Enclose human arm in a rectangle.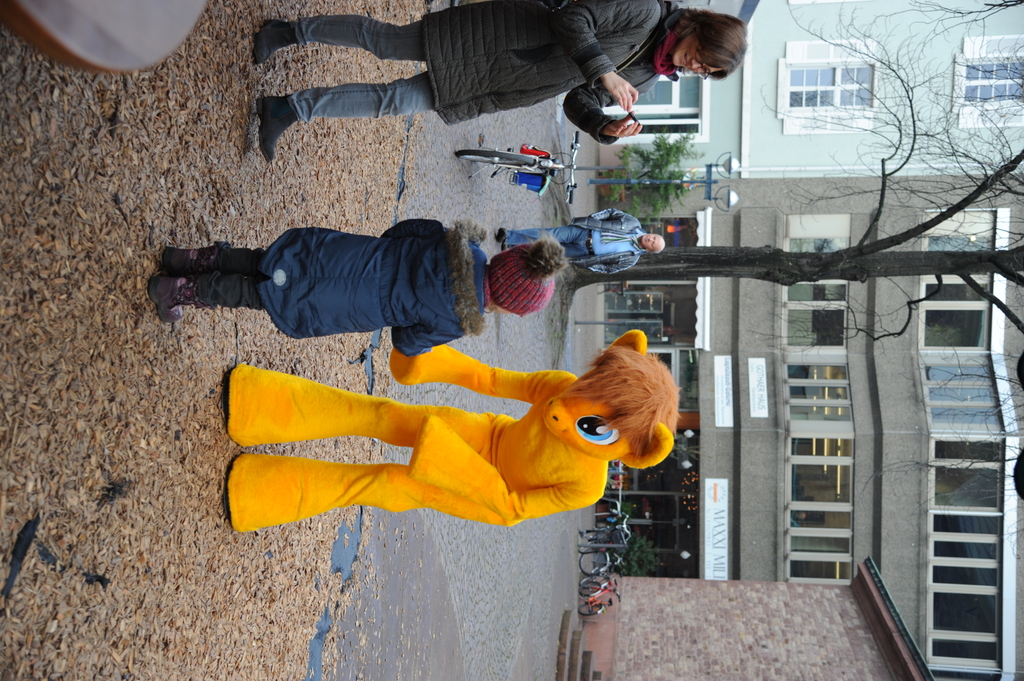
bbox(556, 1, 658, 109).
